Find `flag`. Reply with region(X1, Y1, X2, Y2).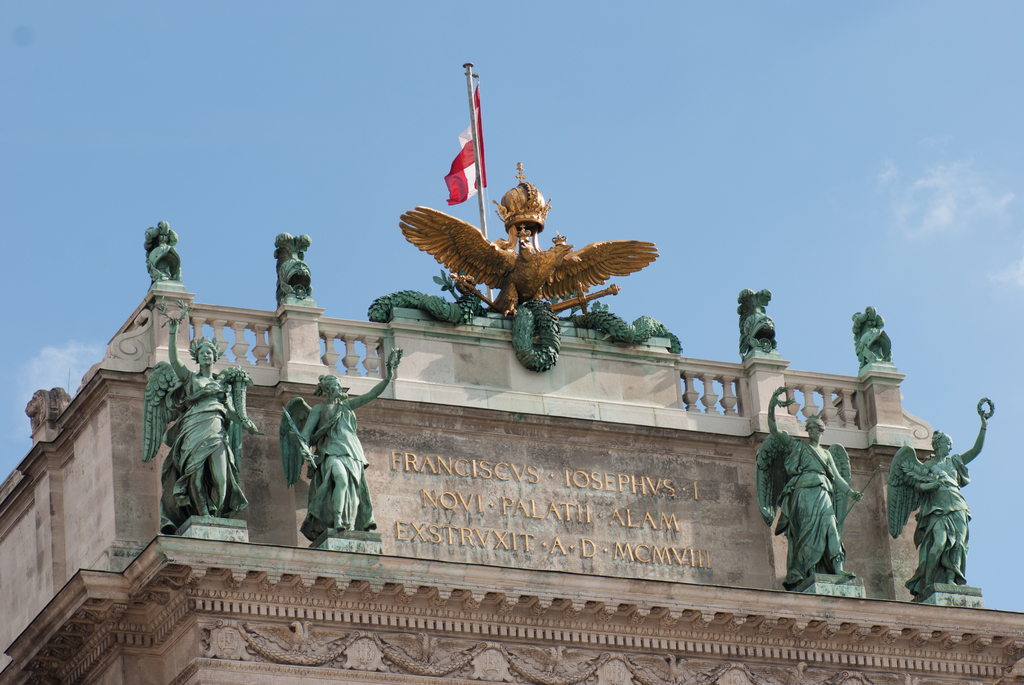
region(448, 84, 493, 210).
